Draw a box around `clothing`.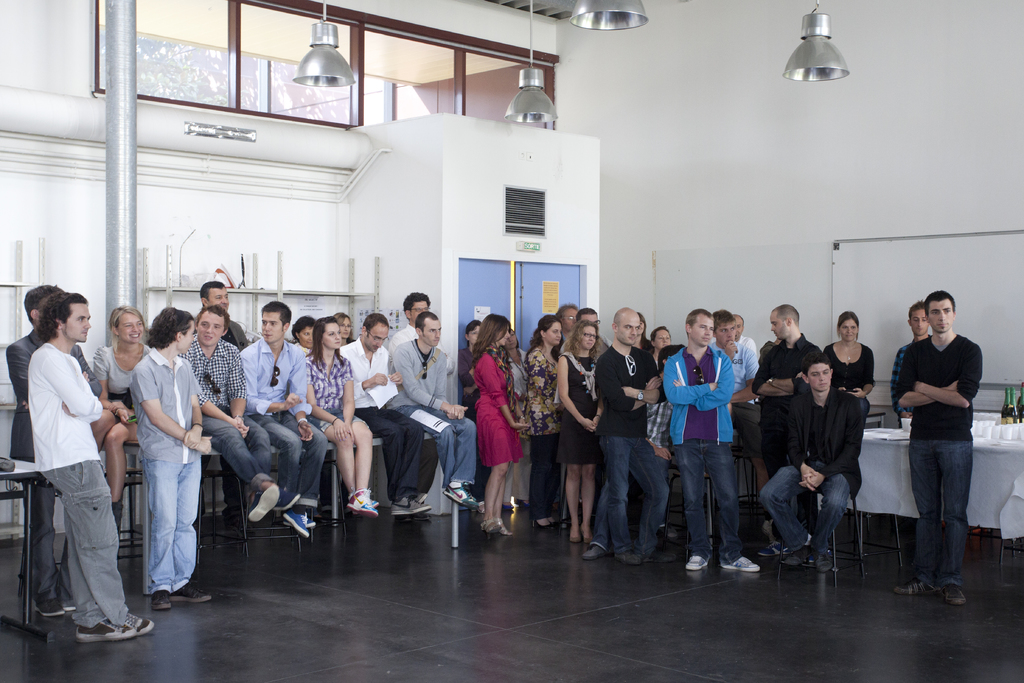
bbox=(178, 334, 271, 491).
